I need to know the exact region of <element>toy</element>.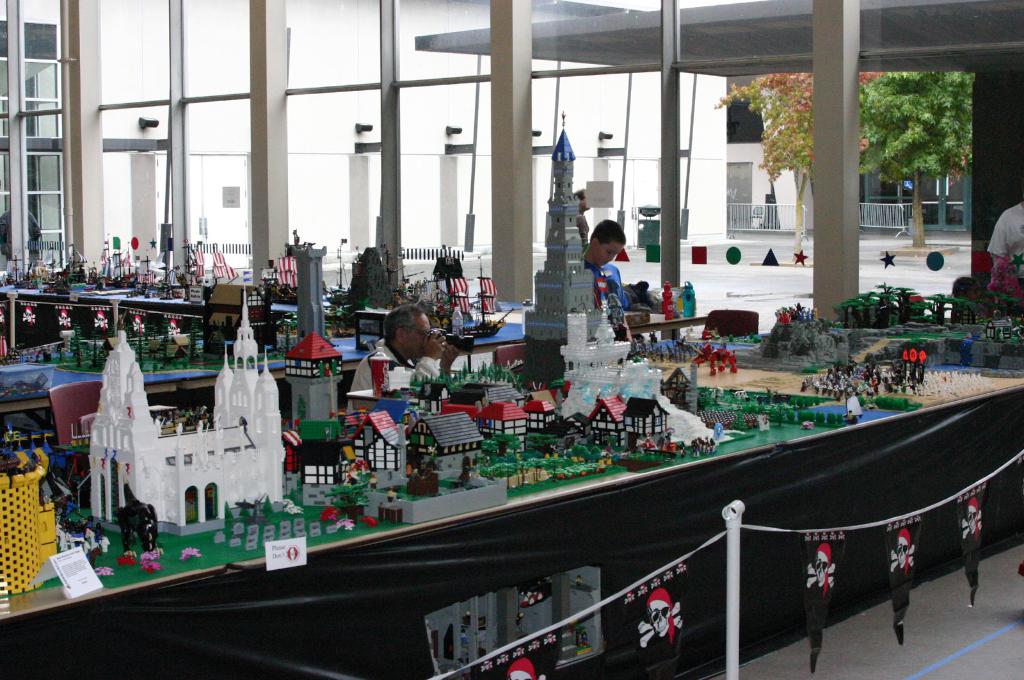
Region: Rect(168, 319, 178, 336).
